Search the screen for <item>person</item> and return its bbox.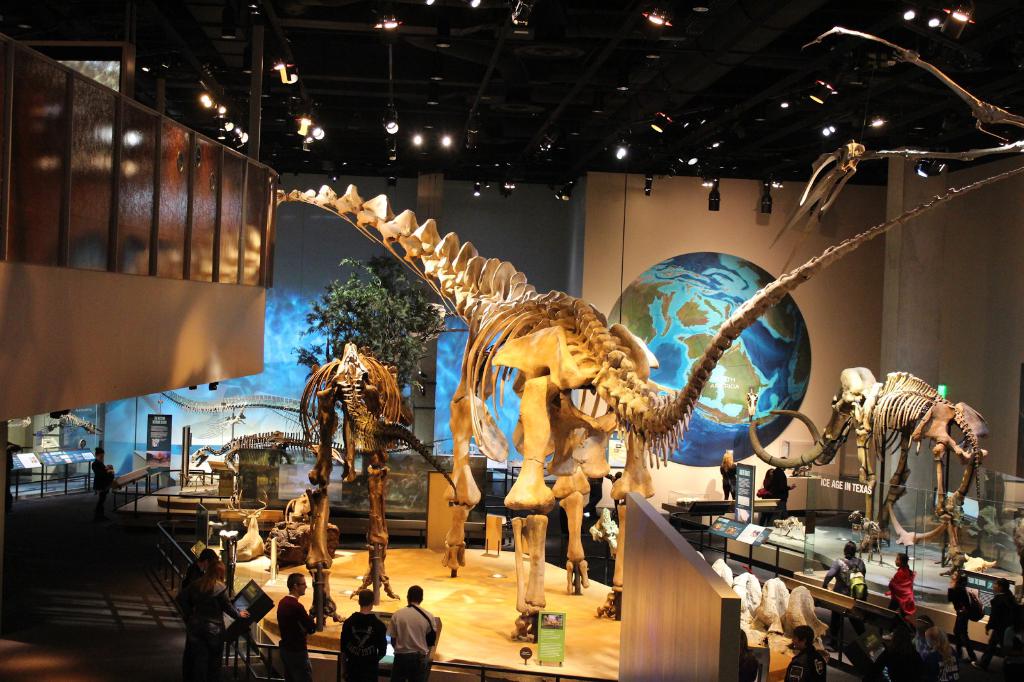
Found: left=198, top=557, right=250, bottom=681.
